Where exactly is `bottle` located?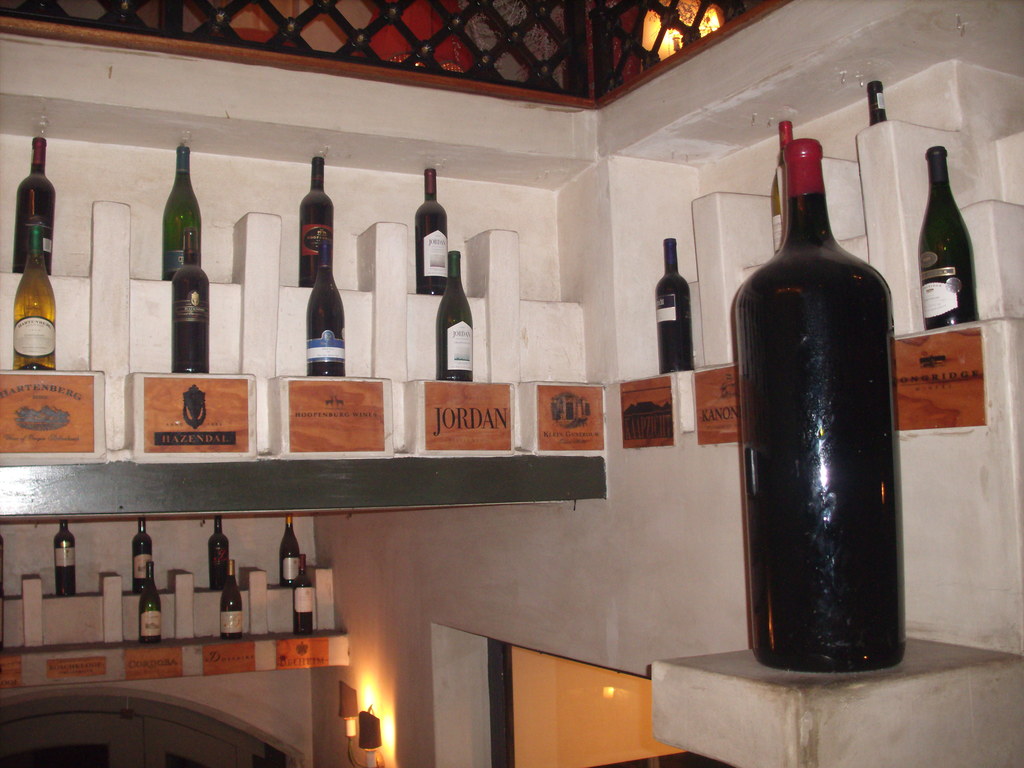
Its bounding box is {"left": 55, "top": 520, "right": 74, "bottom": 602}.
